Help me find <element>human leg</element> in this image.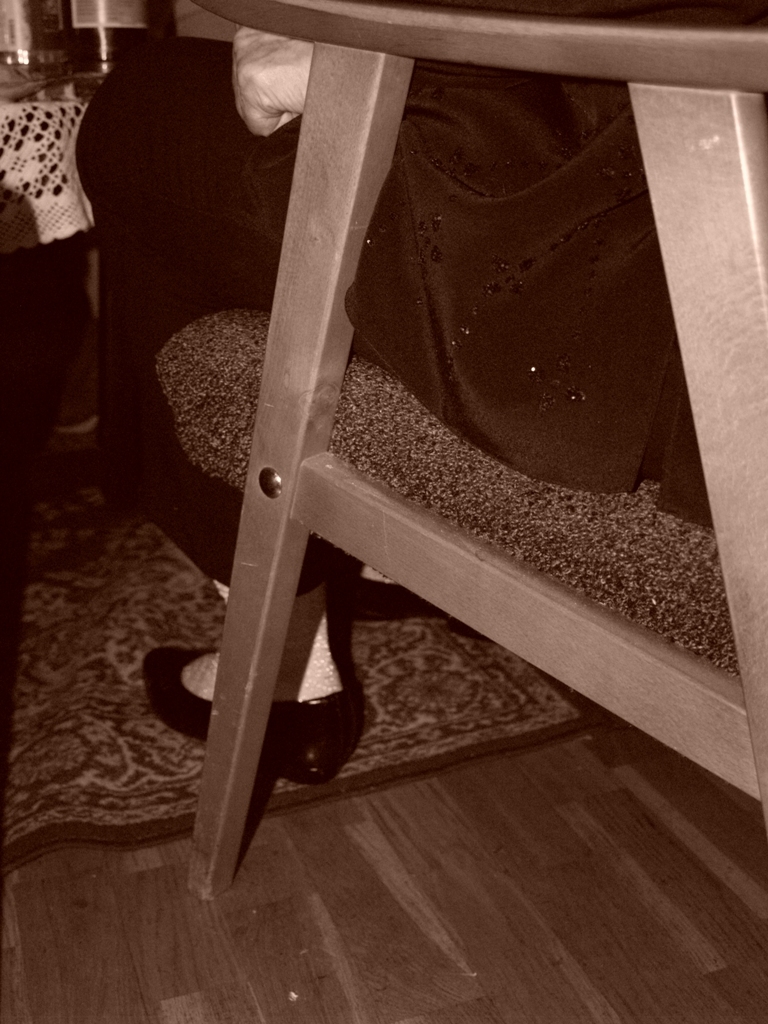
Found it: 98:39:362:789.
